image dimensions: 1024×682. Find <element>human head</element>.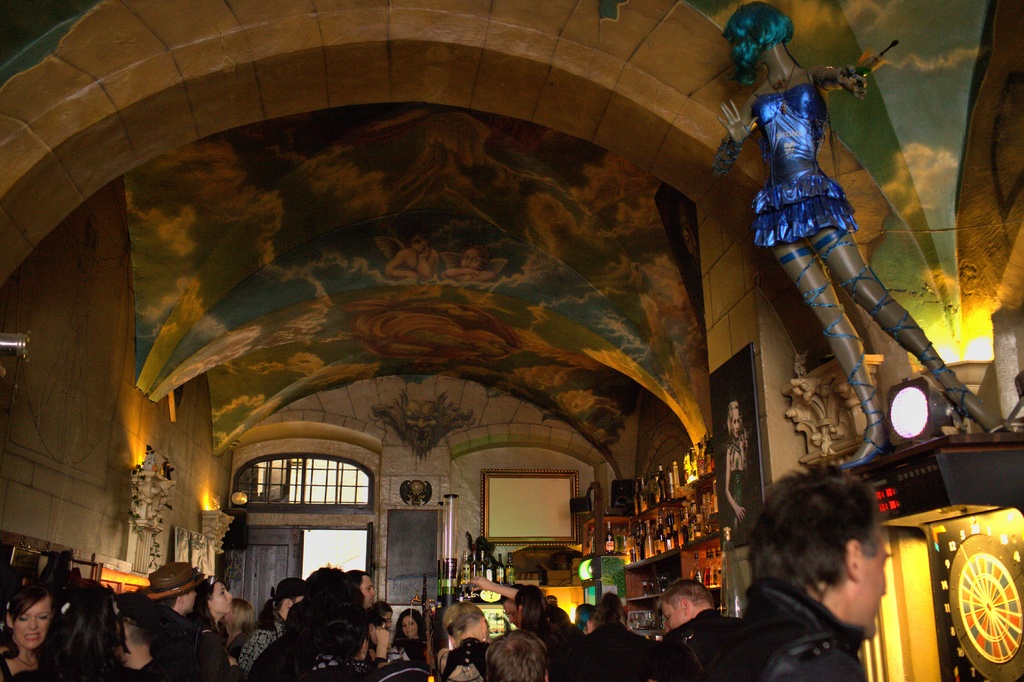
<box>344,572,374,605</box>.
